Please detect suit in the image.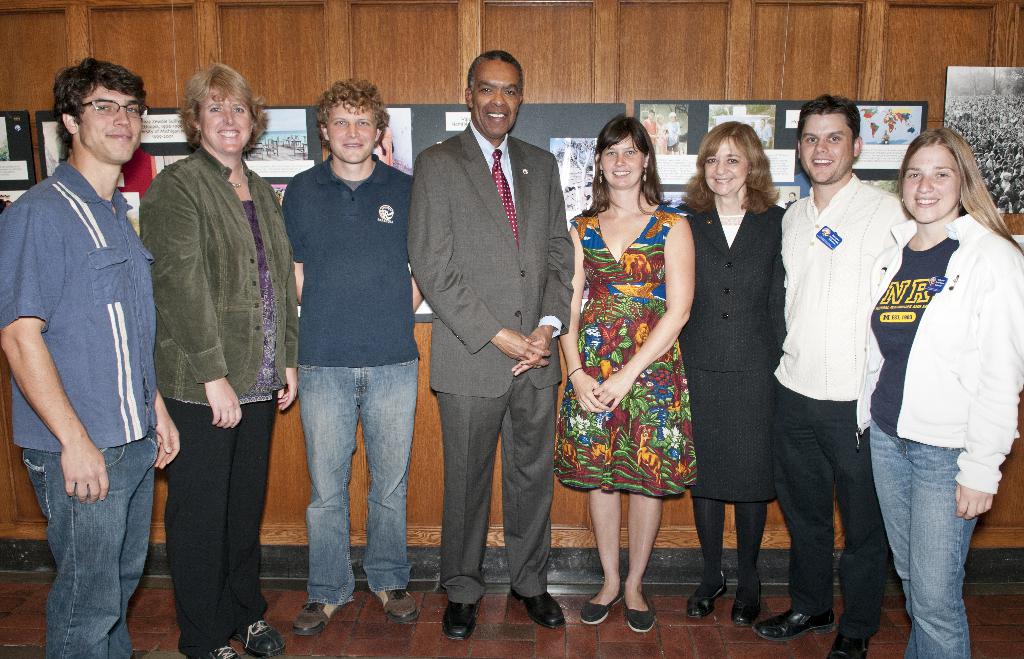
left=376, top=48, right=552, bottom=615.
